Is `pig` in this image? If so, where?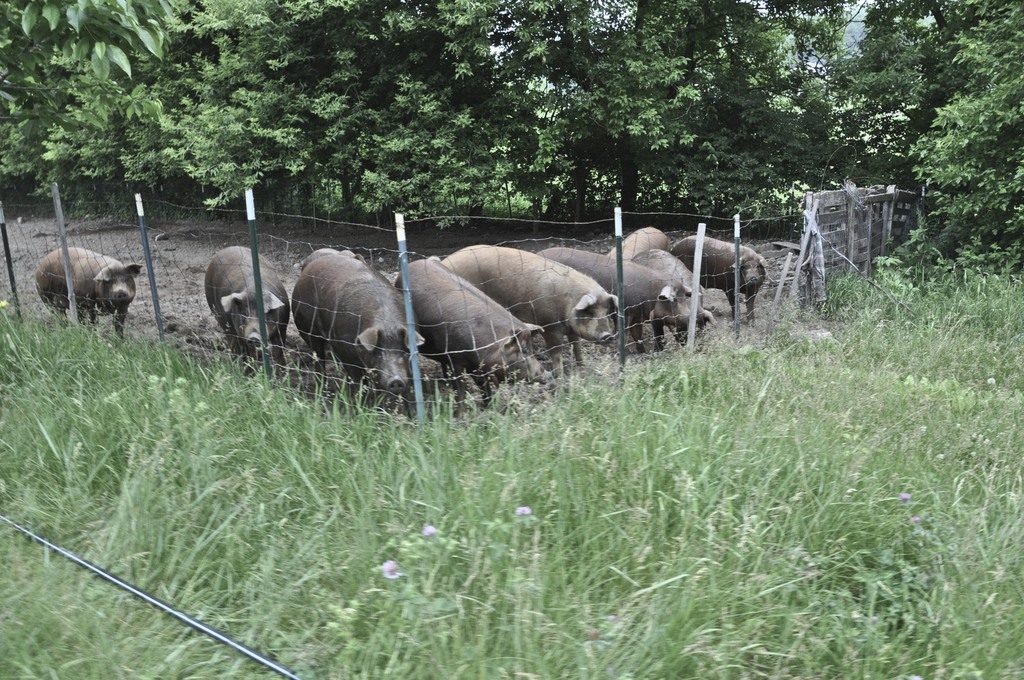
Yes, at 33, 245, 141, 341.
